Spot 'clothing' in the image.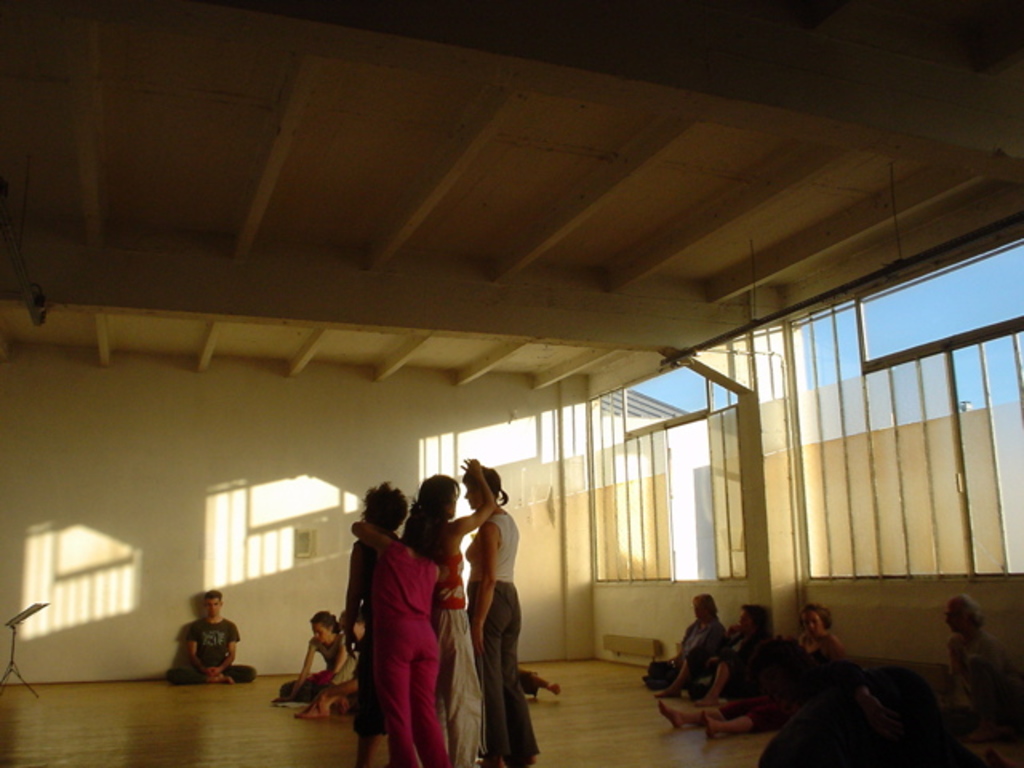
'clothing' found at crop(336, 515, 450, 747).
